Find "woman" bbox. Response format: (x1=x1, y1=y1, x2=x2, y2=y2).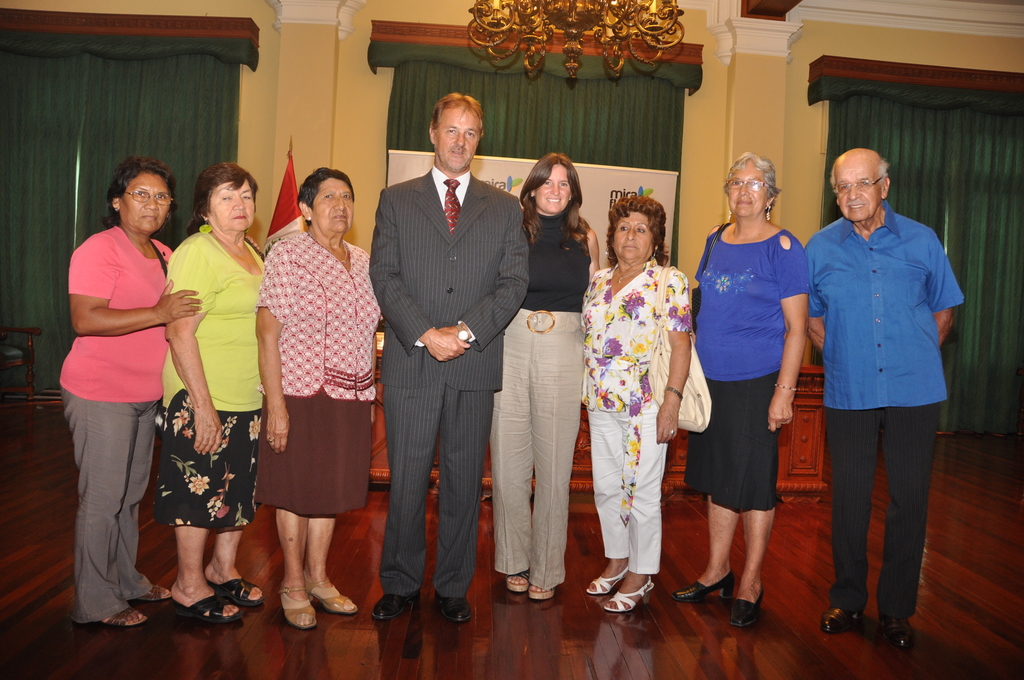
(x1=495, y1=152, x2=598, y2=599).
